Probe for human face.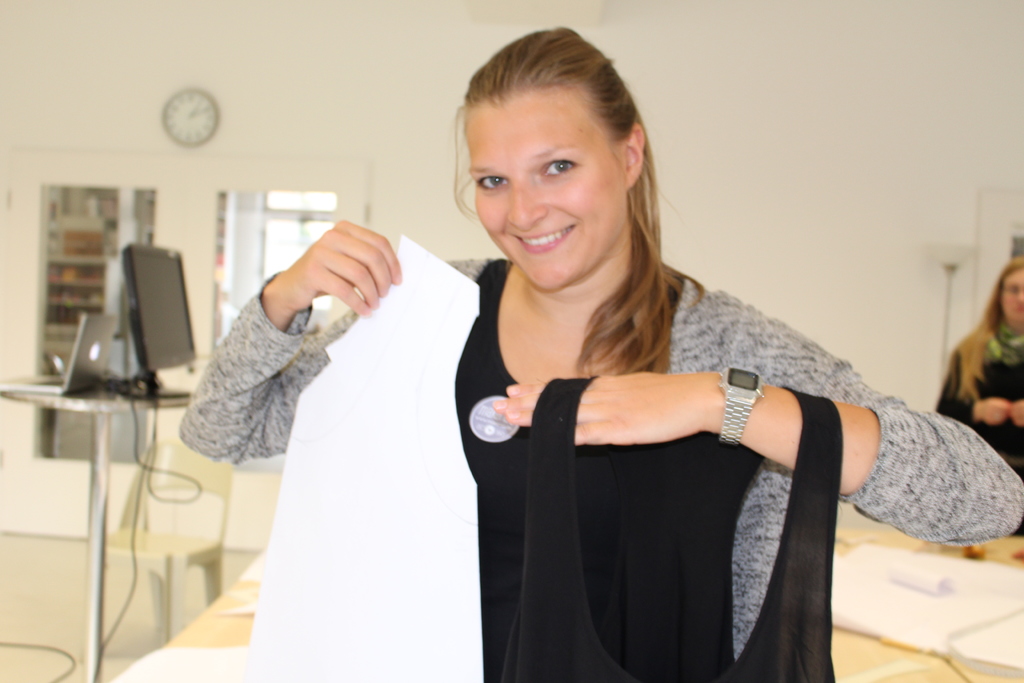
Probe result: x1=467, y1=89, x2=624, y2=288.
